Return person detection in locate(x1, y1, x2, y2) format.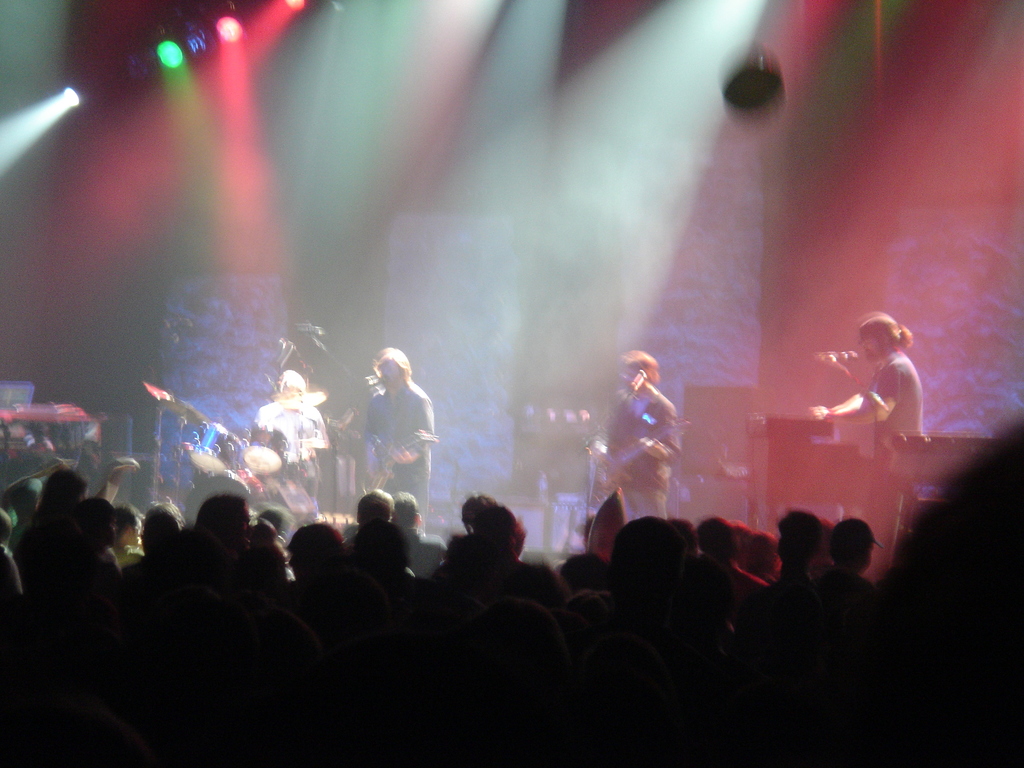
locate(356, 347, 441, 568).
